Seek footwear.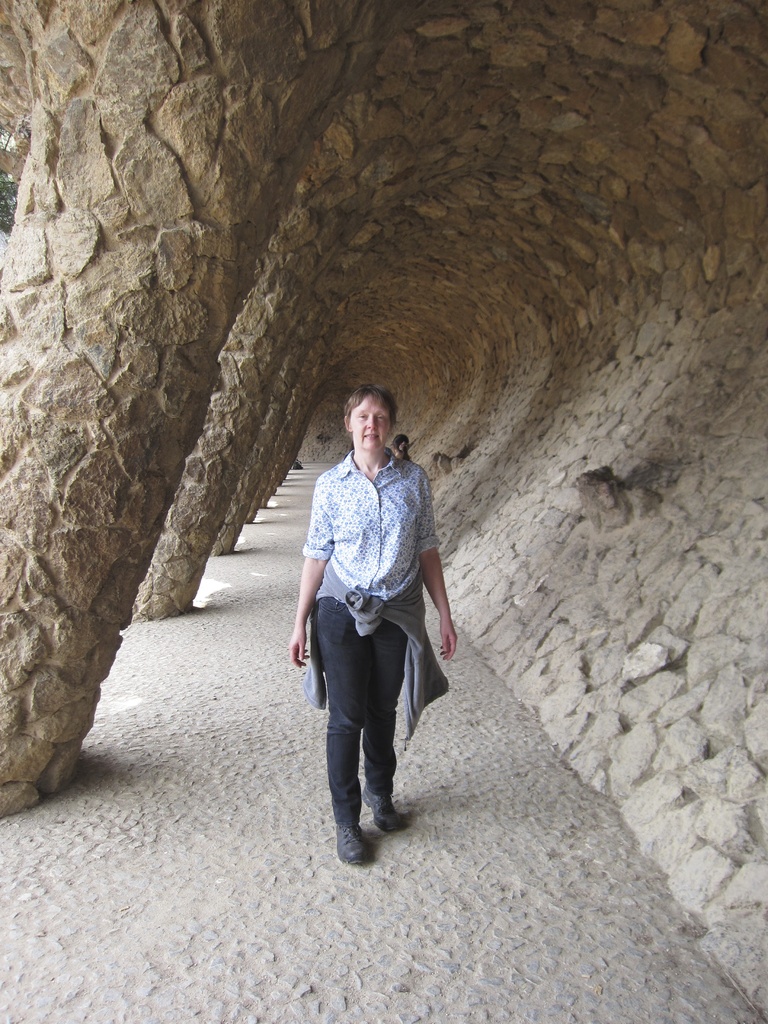
l=360, t=786, r=404, b=835.
